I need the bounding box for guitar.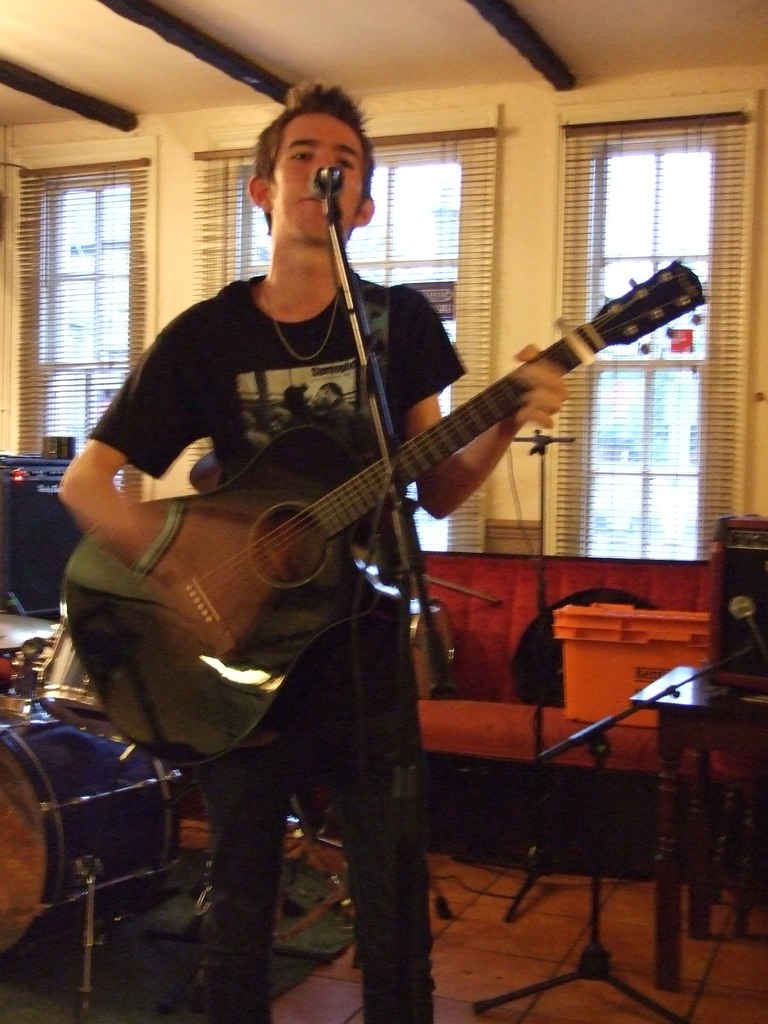
Here it is: 67:257:714:765.
